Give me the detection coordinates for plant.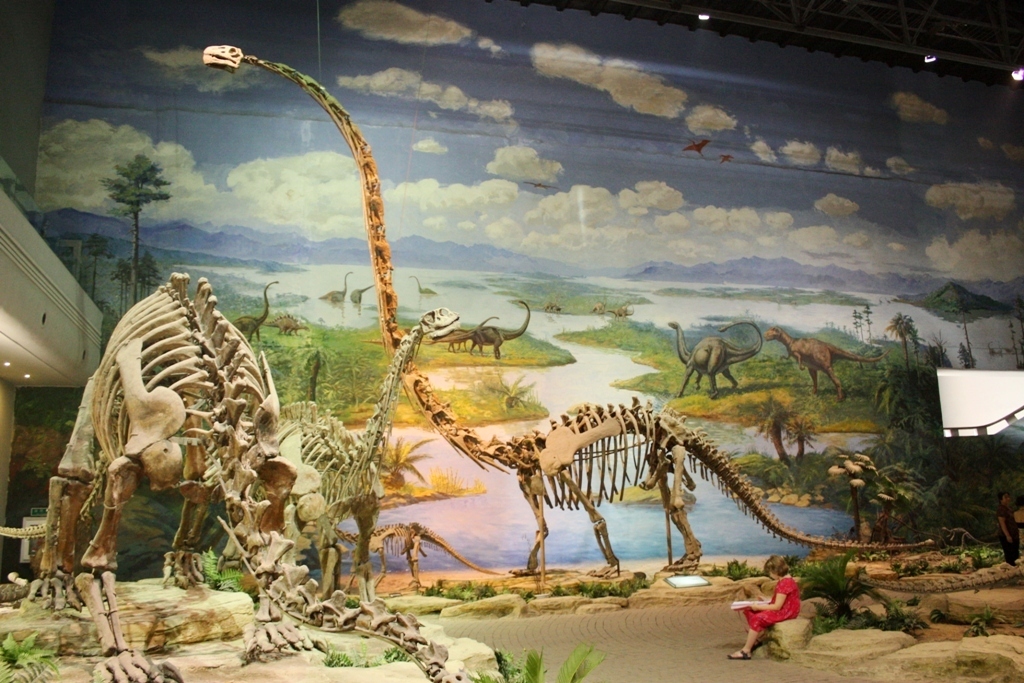
x1=313, y1=643, x2=421, y2=669.
